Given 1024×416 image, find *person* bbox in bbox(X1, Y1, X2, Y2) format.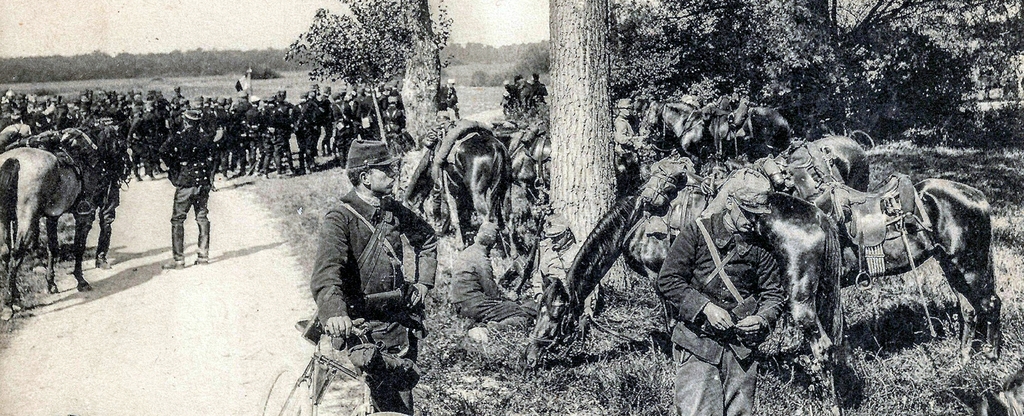
bbox(303, 127, 418, 393).
